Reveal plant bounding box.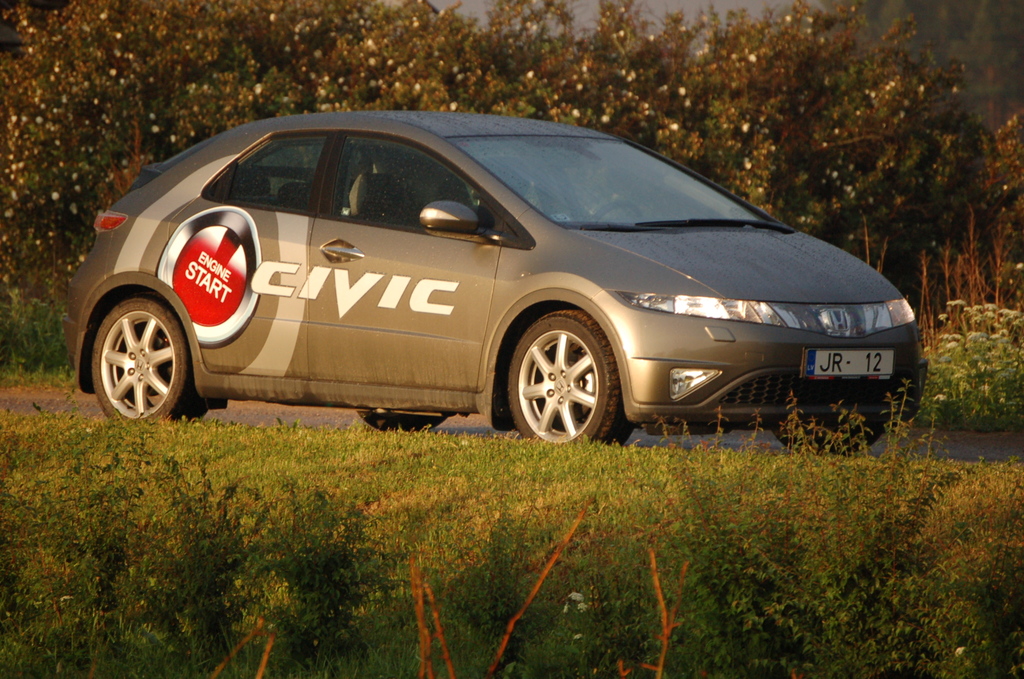
Revealed: {"x1": 918, "y1": 290, "x2": 1023, "y2": 431}.
